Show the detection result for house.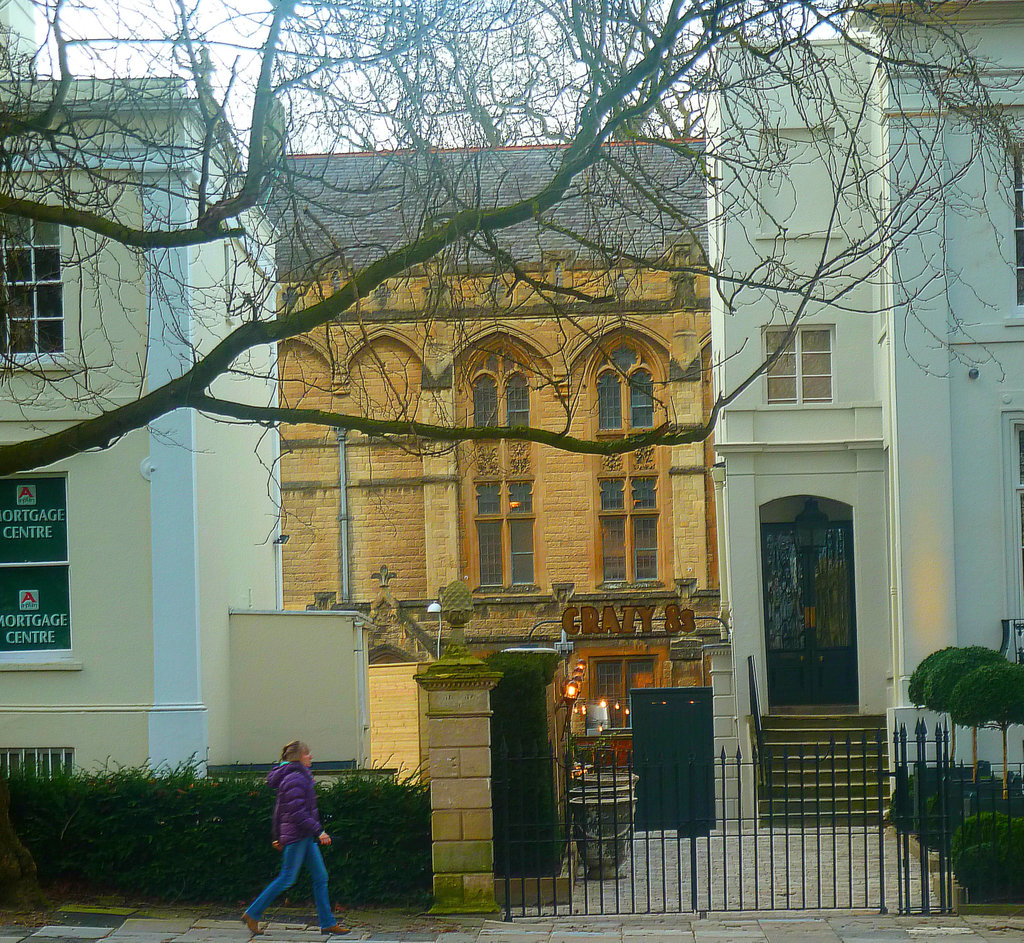
bbox=[703, 0, 1023, 832].
